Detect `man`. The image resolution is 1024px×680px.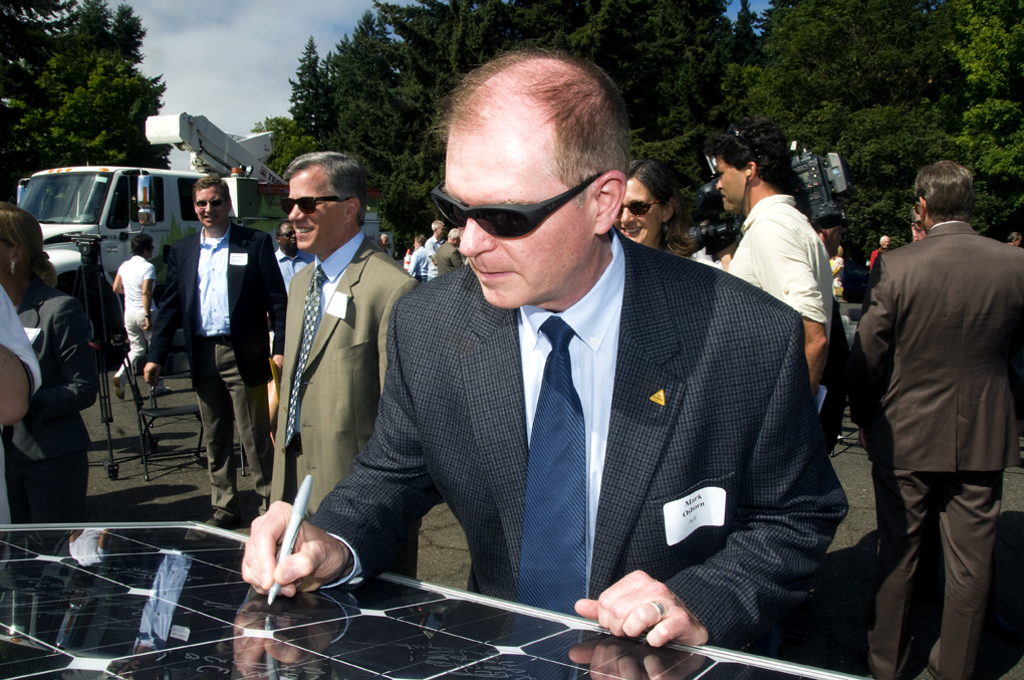
region(868, 234, 891, 270).
